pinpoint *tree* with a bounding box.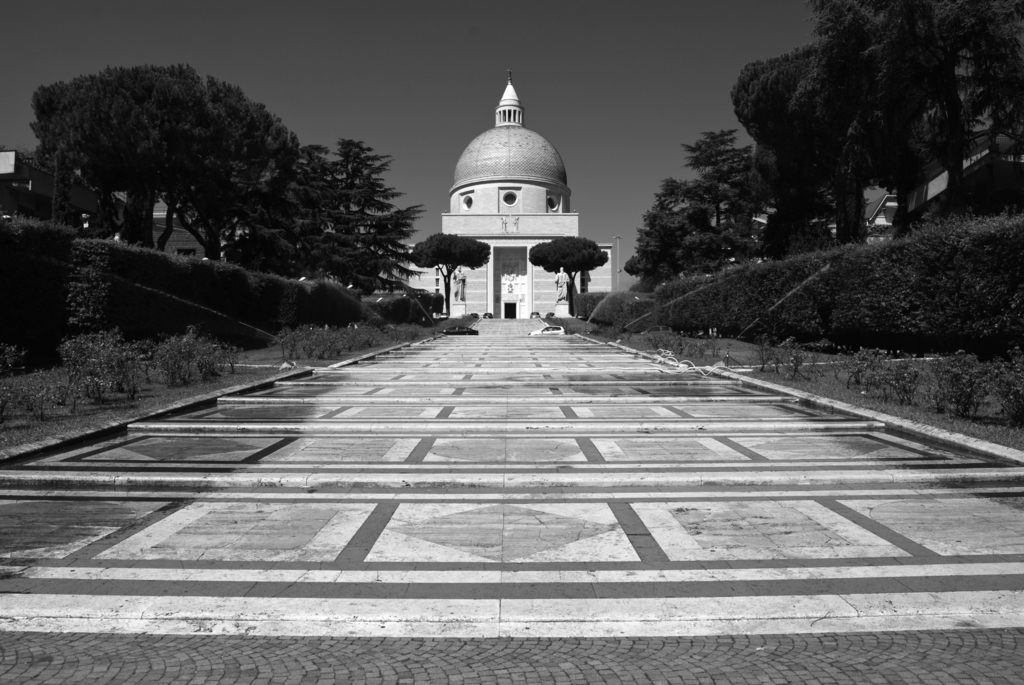
[x1=404, y1=233, x2=490, y2=317].
